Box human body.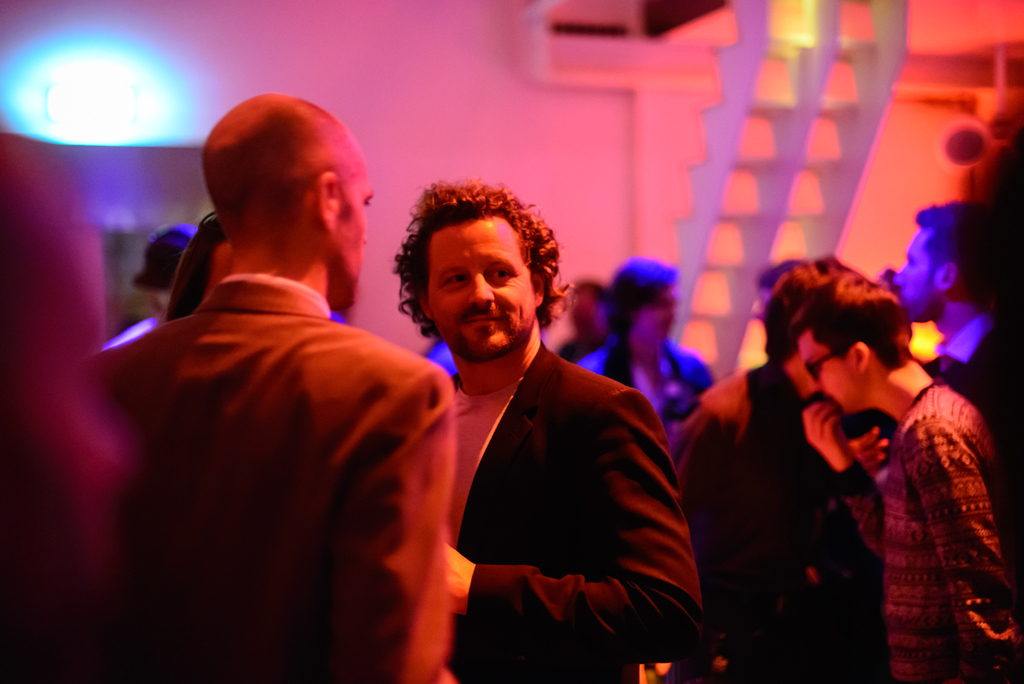
{"left": 937, "top": 292, "right": 1023, "bottom": 509}.
